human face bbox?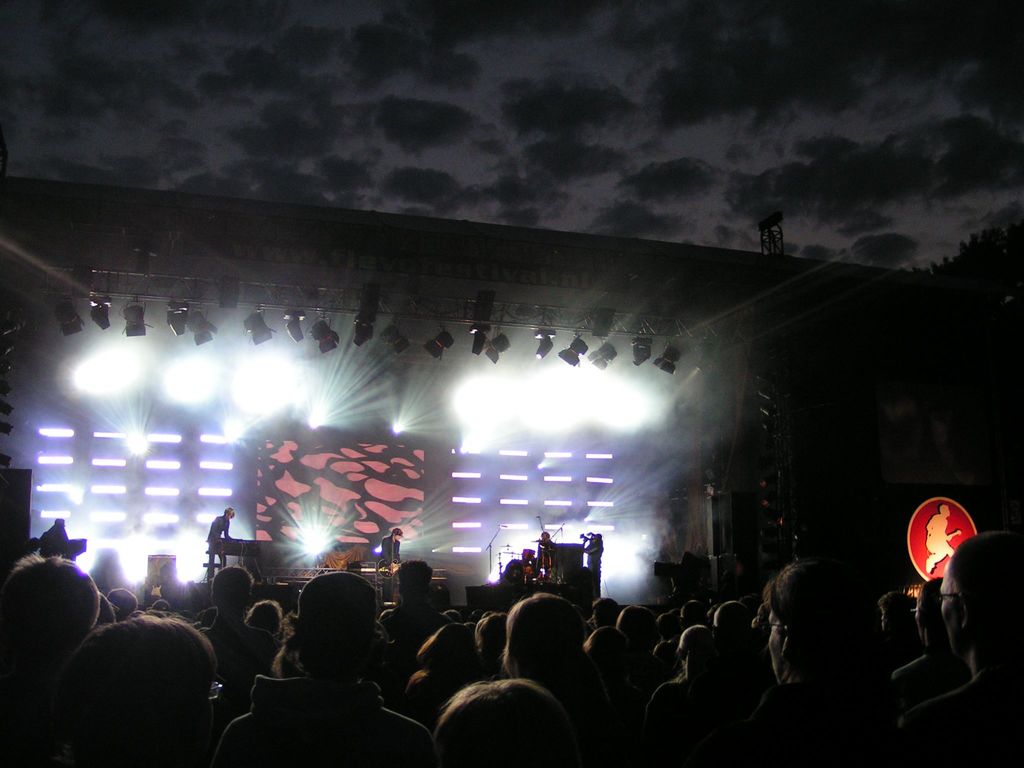
bbox=(769, 608, 785, 684)
